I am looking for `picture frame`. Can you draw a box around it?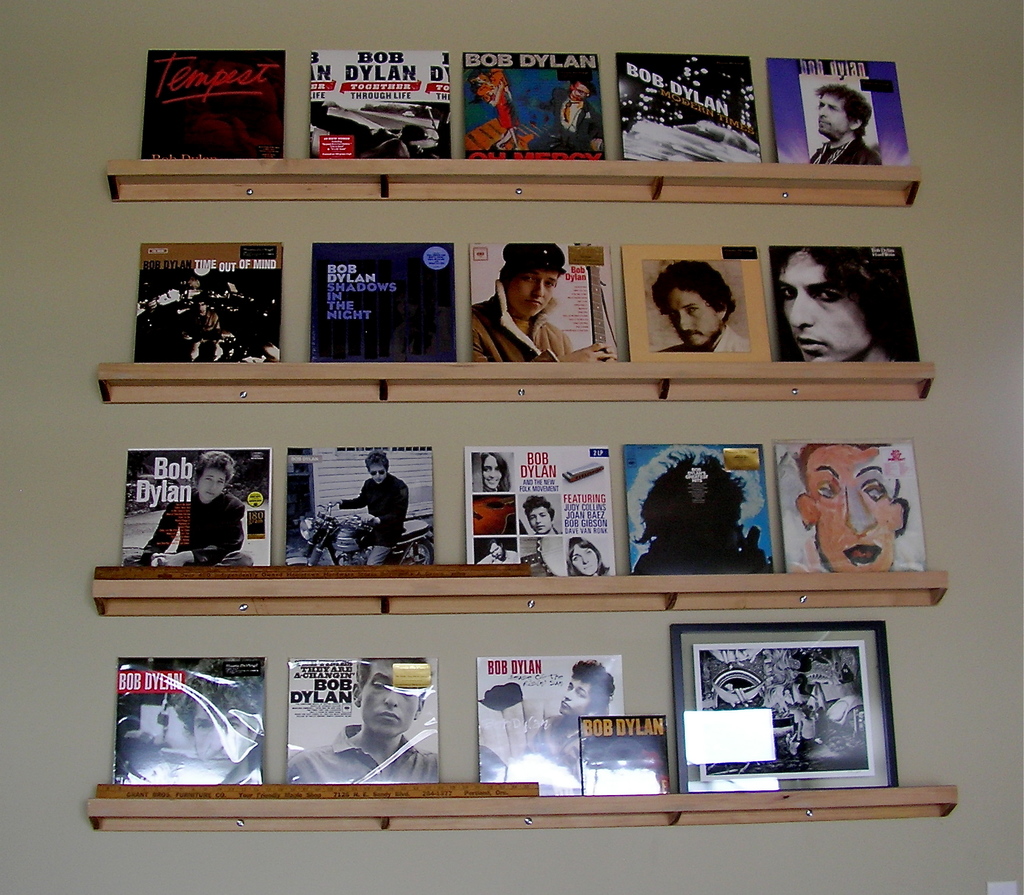
Sure, the bounding box is Rect(129, 447, 272, 566).
